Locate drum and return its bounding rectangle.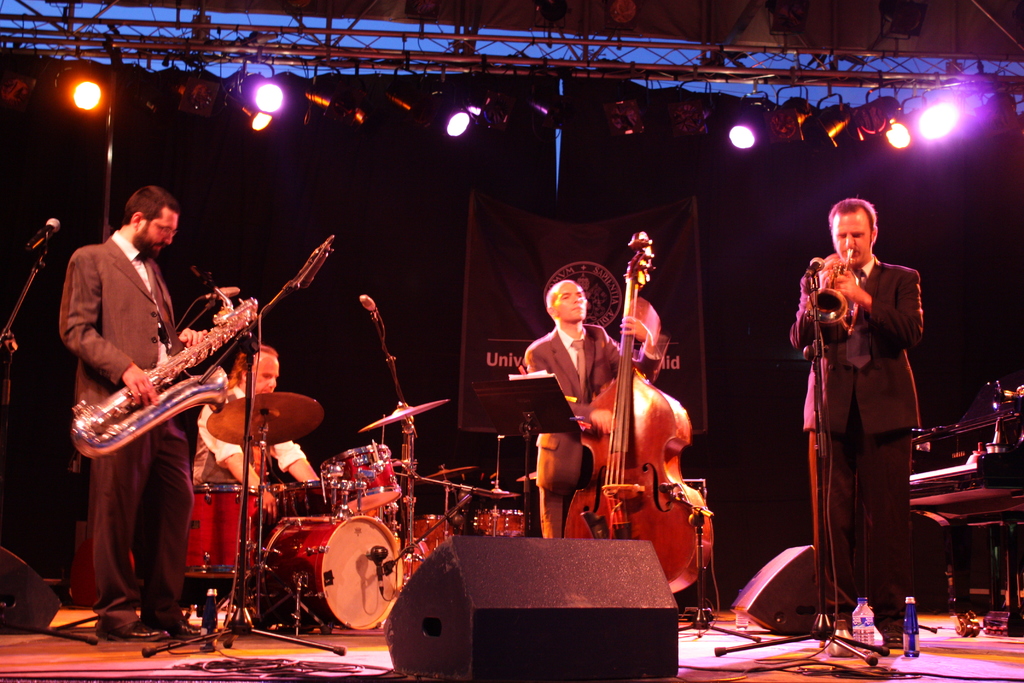
273/479/352/515.
